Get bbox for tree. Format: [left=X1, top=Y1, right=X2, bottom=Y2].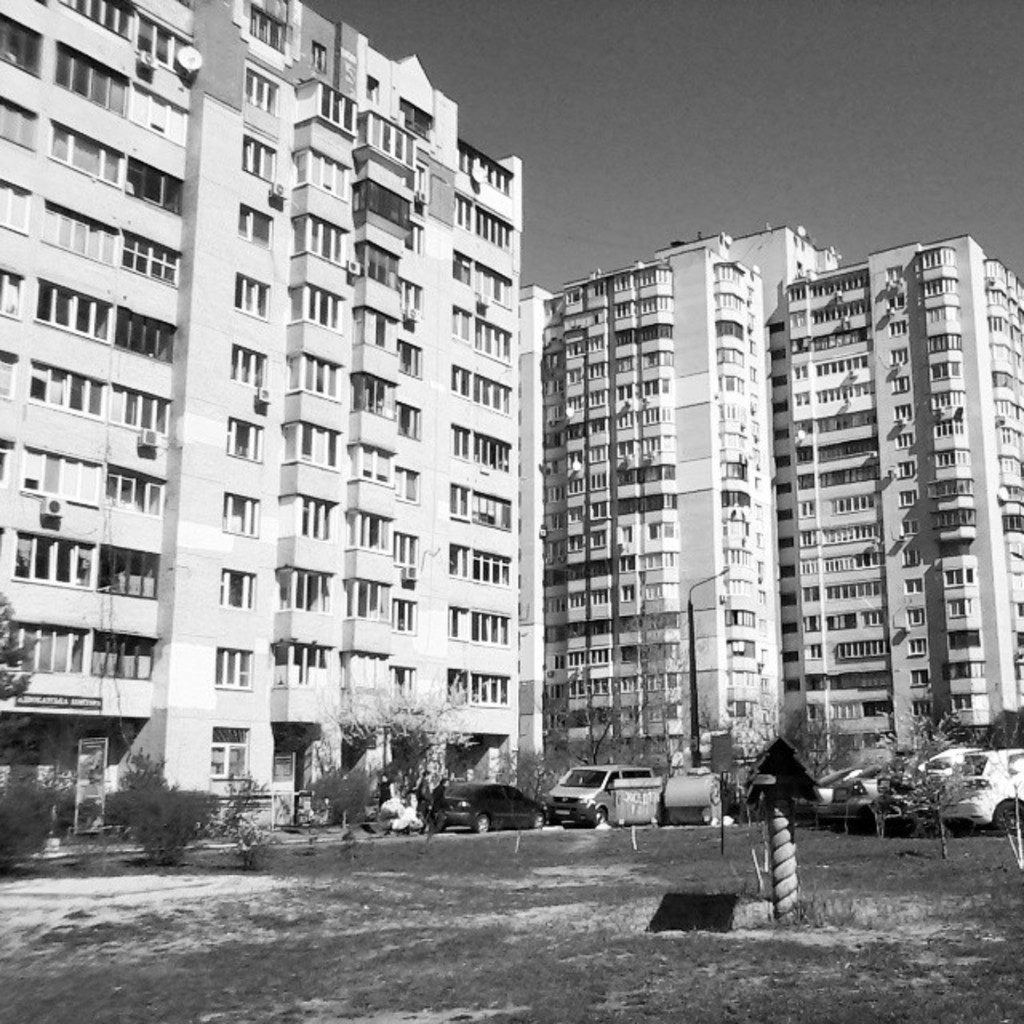
[left=869, top=694, right=986, bottom=856].
